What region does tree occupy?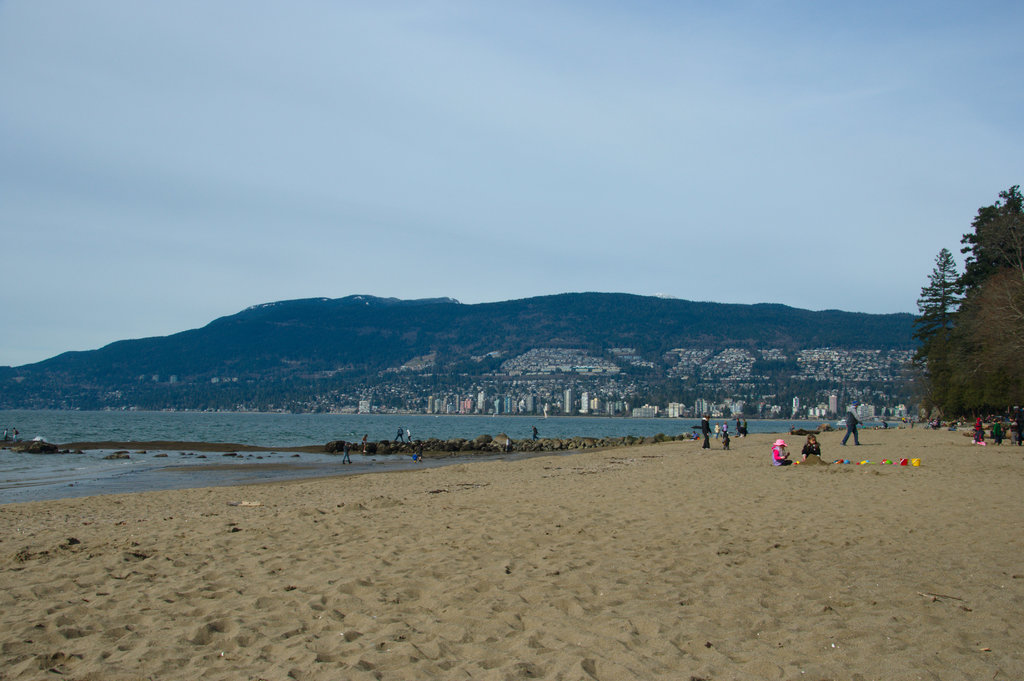
924/250/964/391.
